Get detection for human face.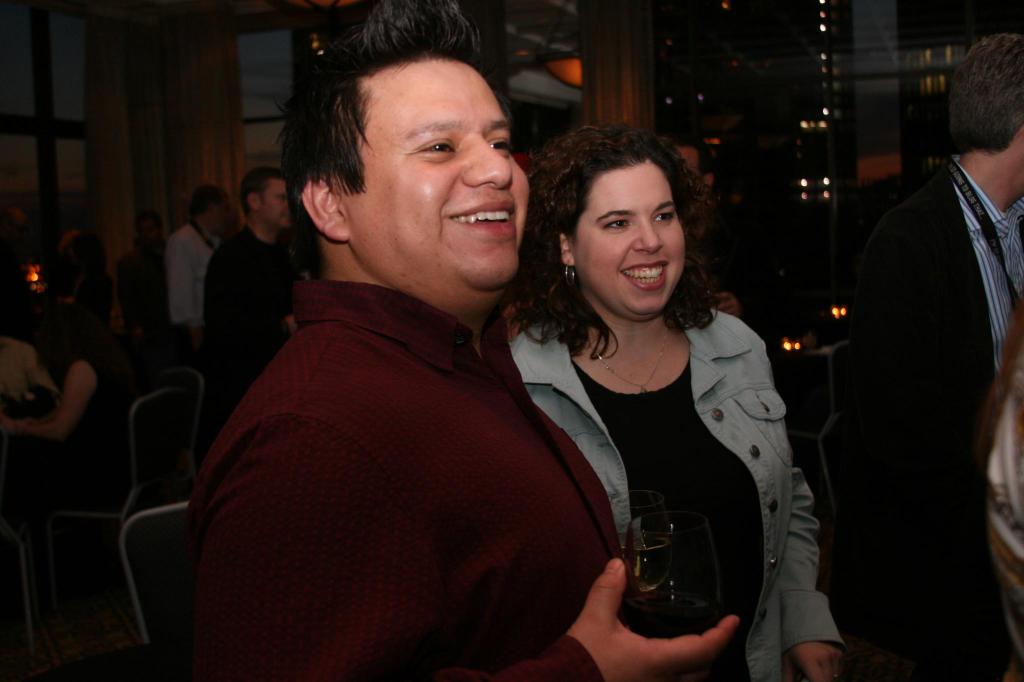
Detection: [x1=570, y1=159, x2=685, y2=321].
